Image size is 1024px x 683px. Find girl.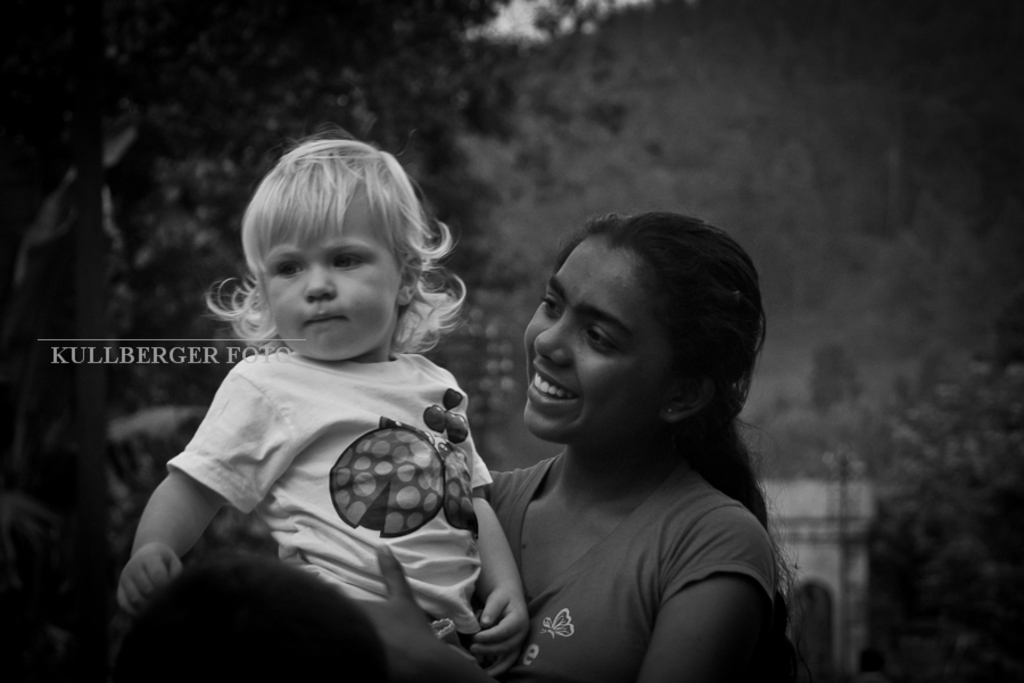
(339, 206, 806, 680).
